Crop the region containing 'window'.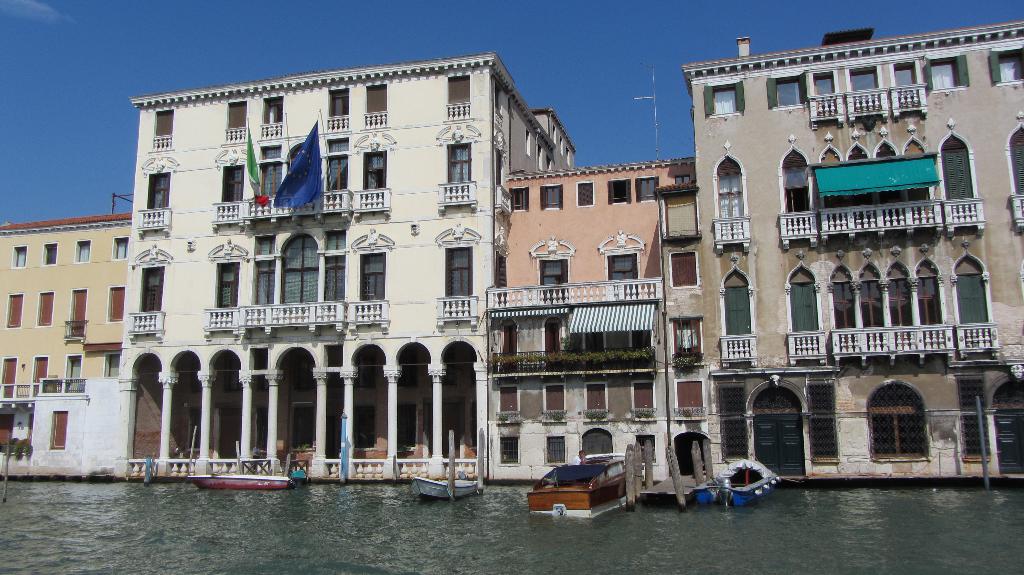
Crop region: bbox=(724, 418, 748, 462).
